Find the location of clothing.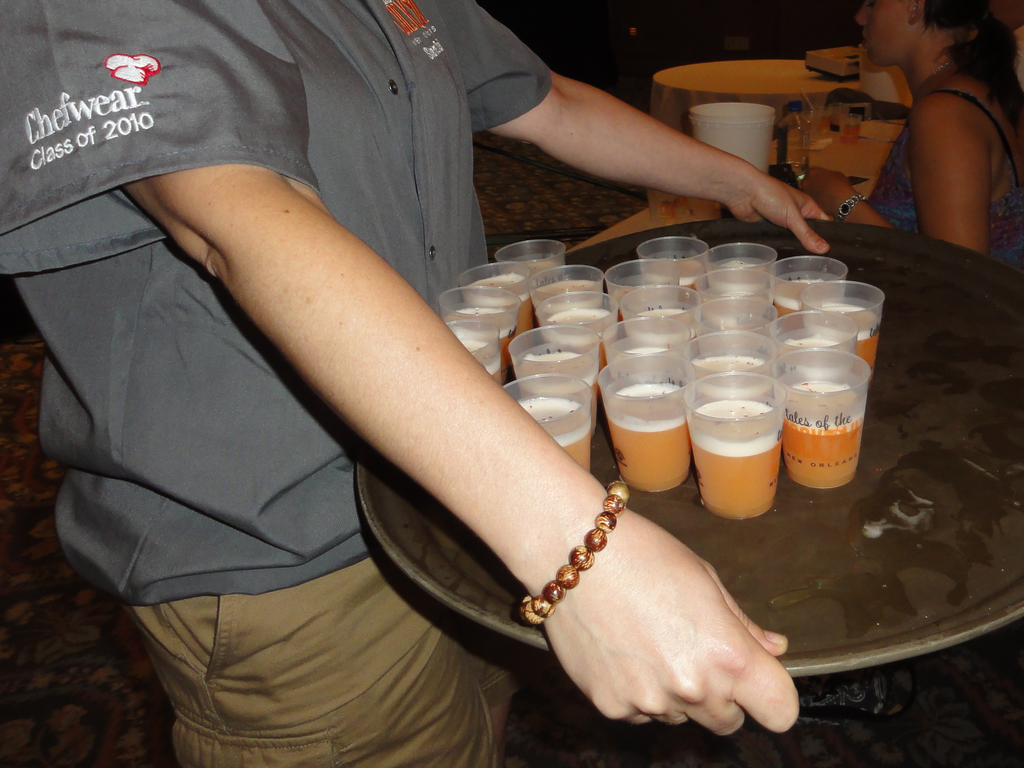
Location: [0,3,556,604].
